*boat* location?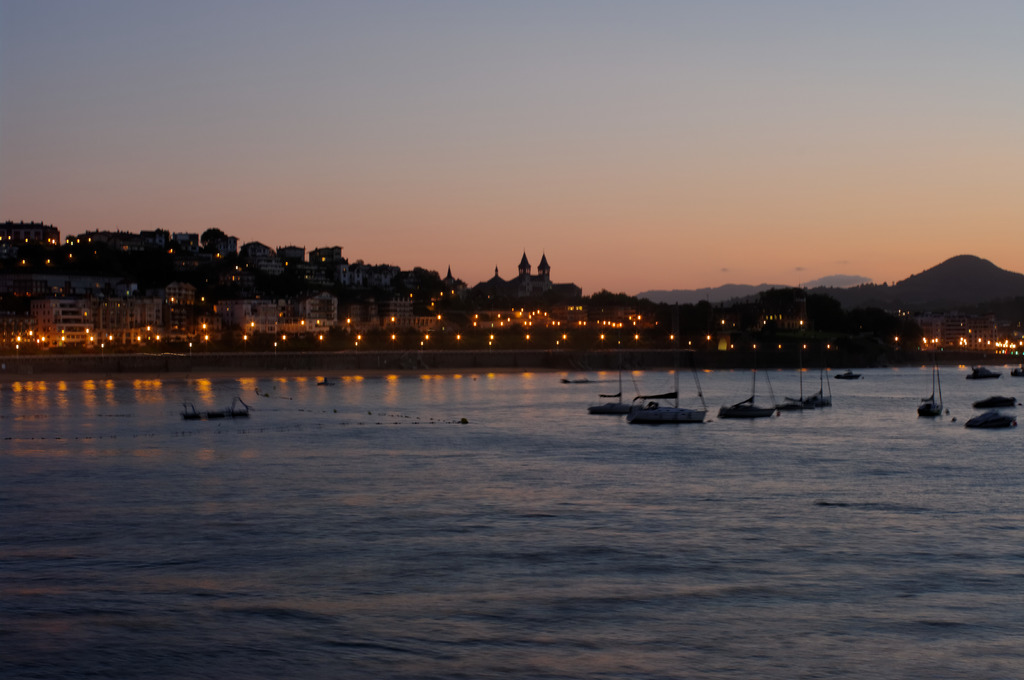
x1=601 y1=372 x2=737 y2=431
